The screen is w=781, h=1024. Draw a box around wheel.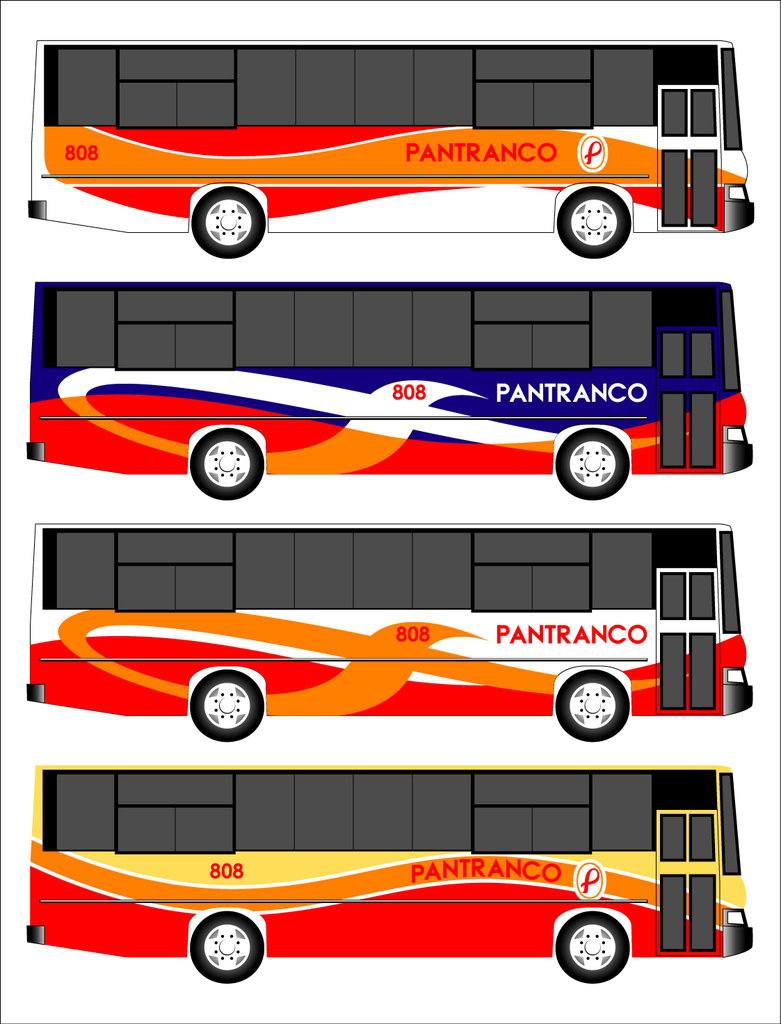
{"x1": 188, "y1": 421, "x2": 279, "y2": 502}.
